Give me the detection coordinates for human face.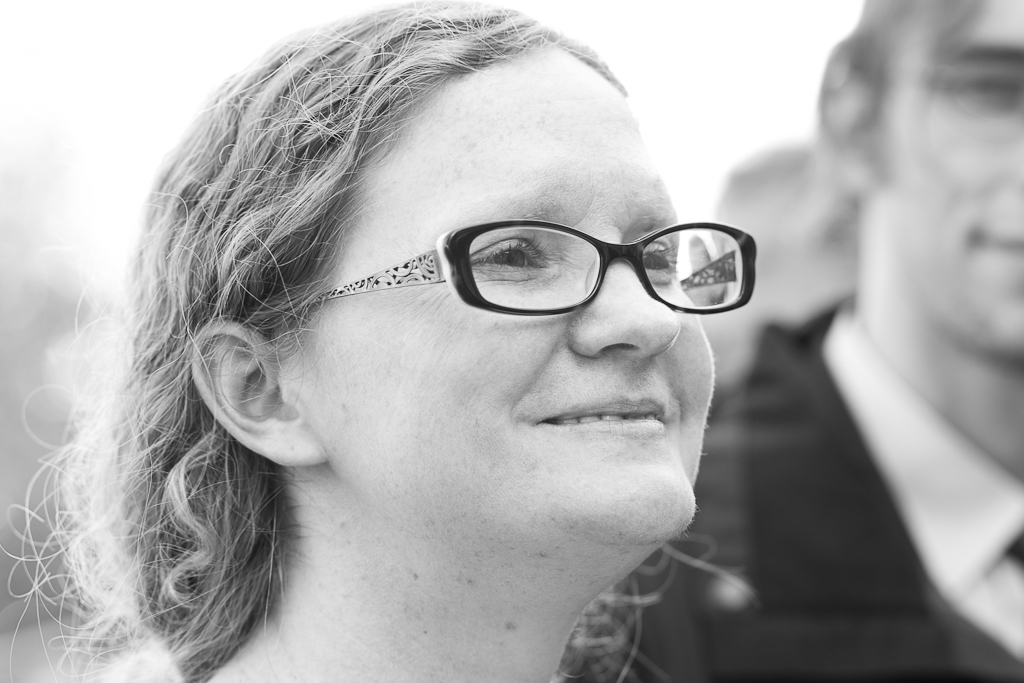
BBox(279, 34, 718, 537).
